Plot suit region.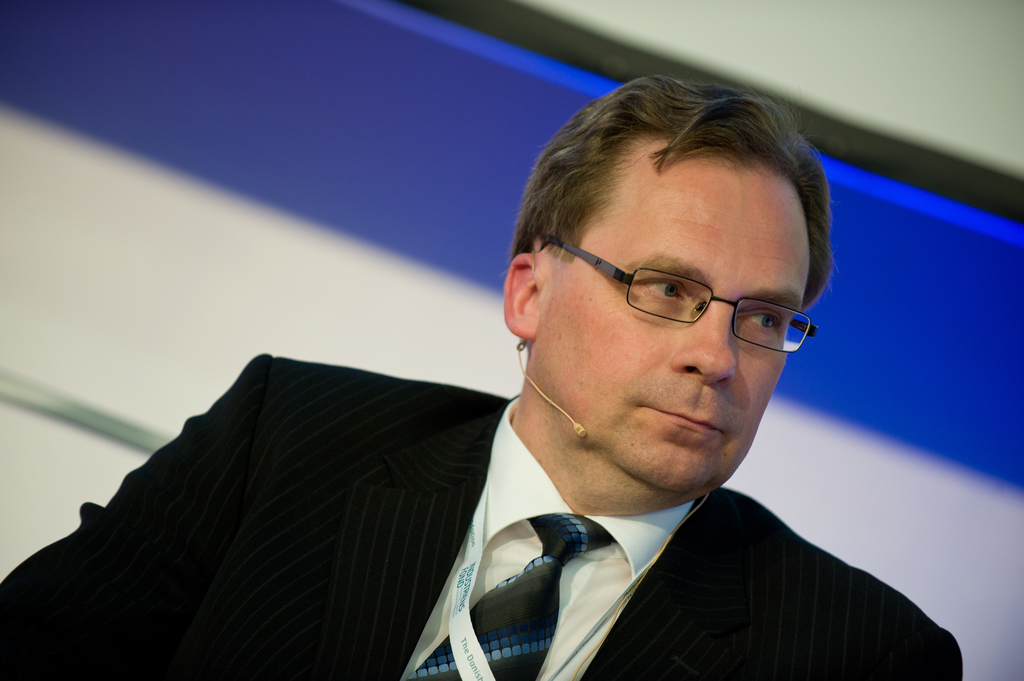
Plotted at Rect(0, 348, 964, 680).
